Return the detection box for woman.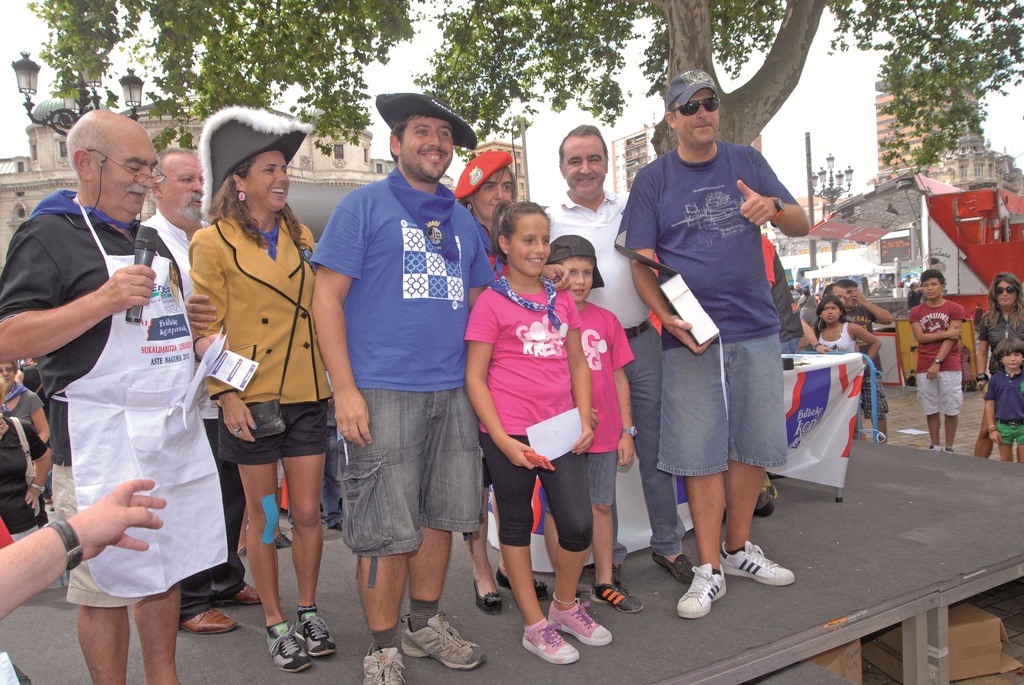
left=975, top=275, right=1023, bottom=456.
